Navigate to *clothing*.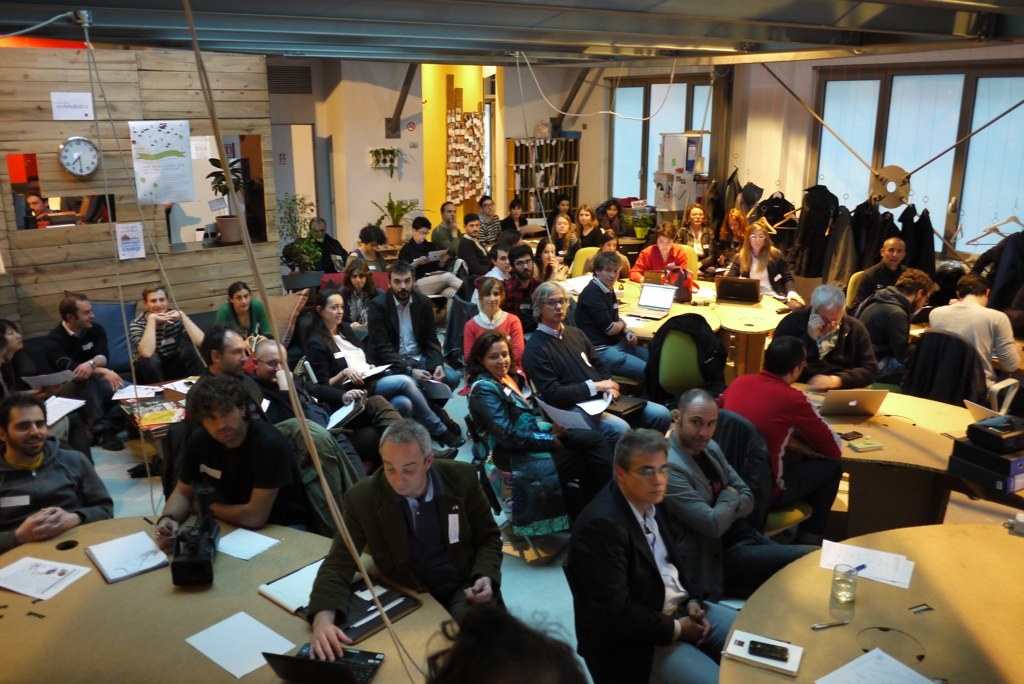
Navigation target: (658,434,832,596).
